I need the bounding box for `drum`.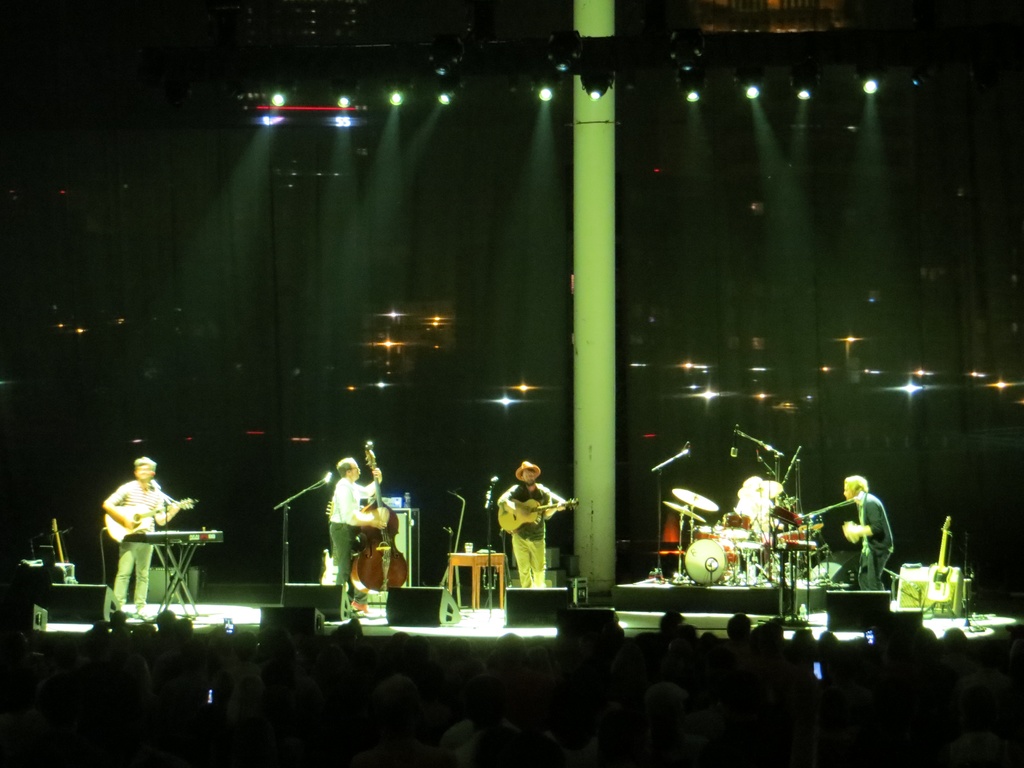
Here it is: <region>719, 511, 750, 540</region>.
